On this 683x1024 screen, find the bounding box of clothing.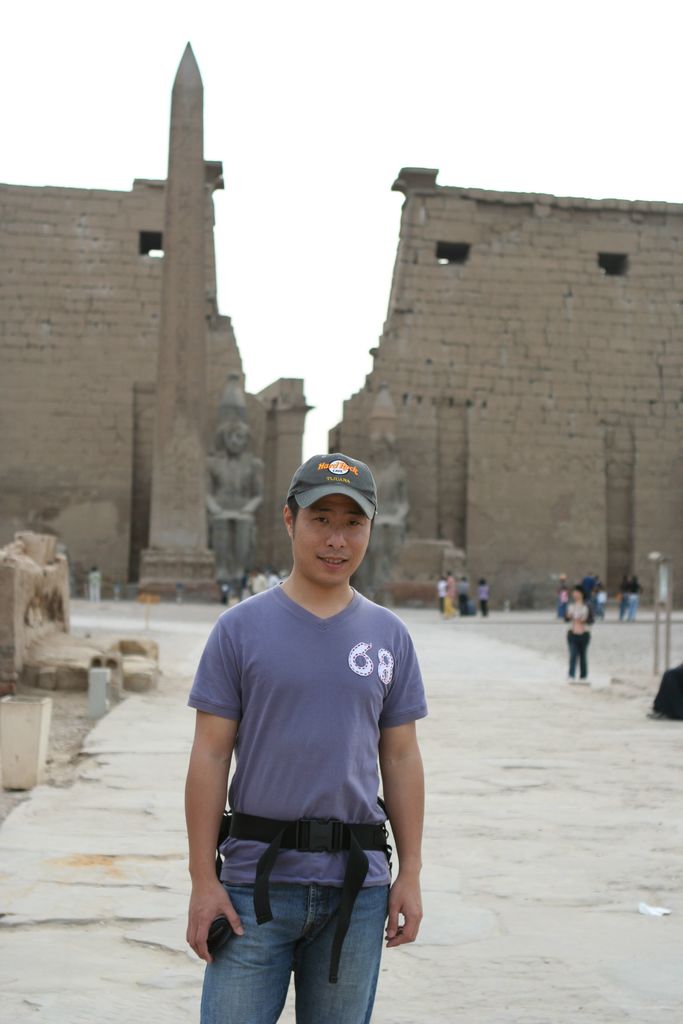
Bounding box: {"x1": 459, "y1": 584, "x2": 470, "y2": 613}.
